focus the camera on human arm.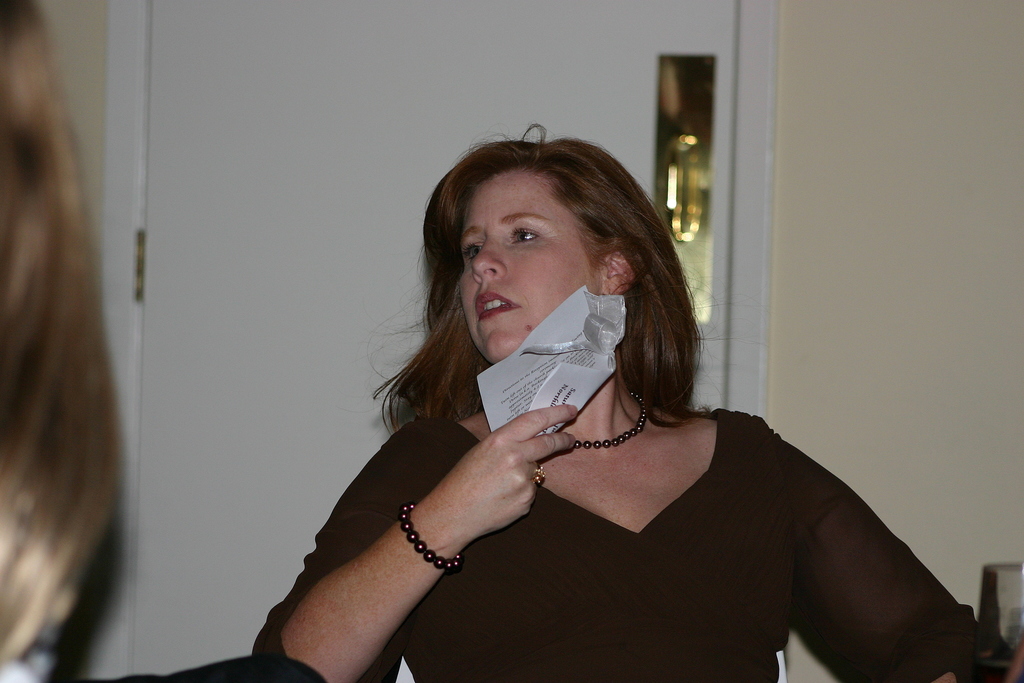
Focus region: 780,438,1007,682.
